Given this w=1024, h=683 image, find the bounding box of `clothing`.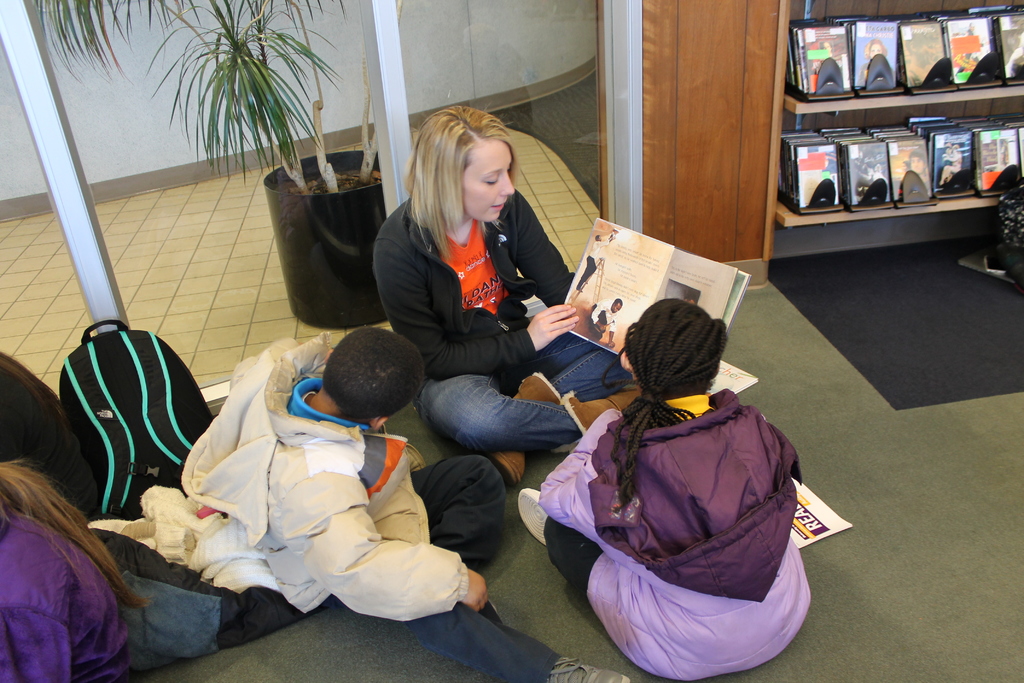
261 366 586 681.
